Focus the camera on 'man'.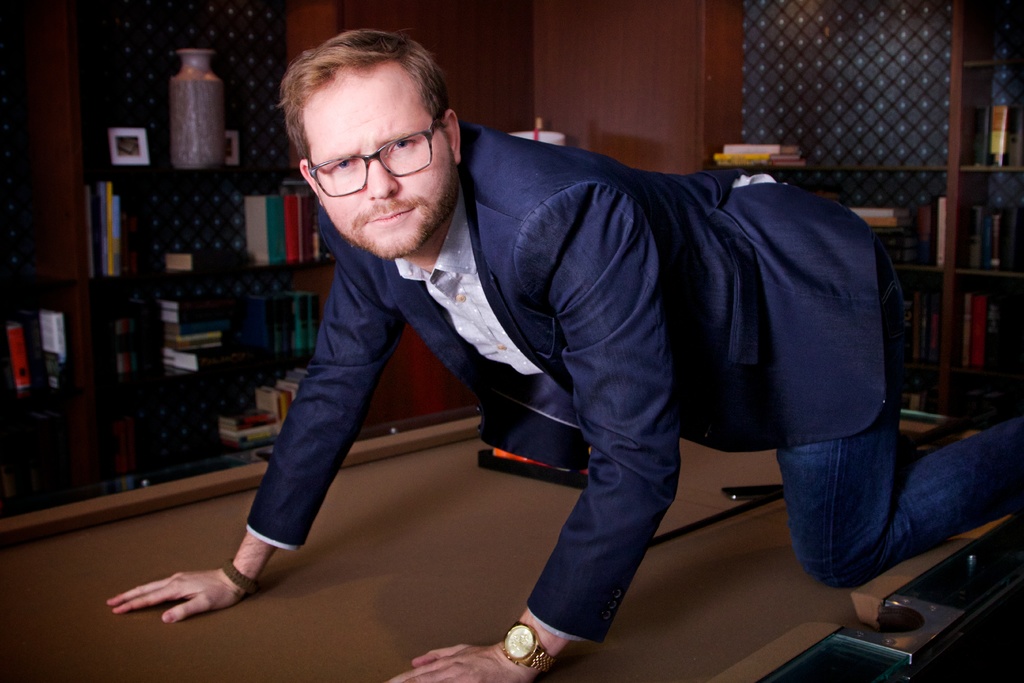
Focus region: 106,30,1023,682.
